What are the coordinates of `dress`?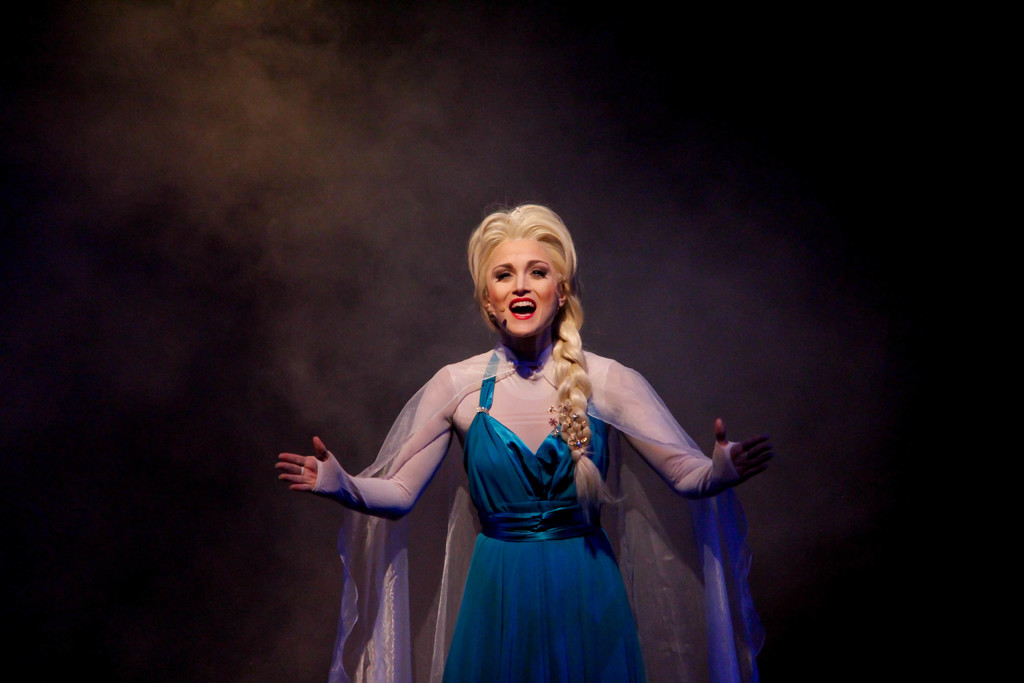
(312, 353, 714, 682).
